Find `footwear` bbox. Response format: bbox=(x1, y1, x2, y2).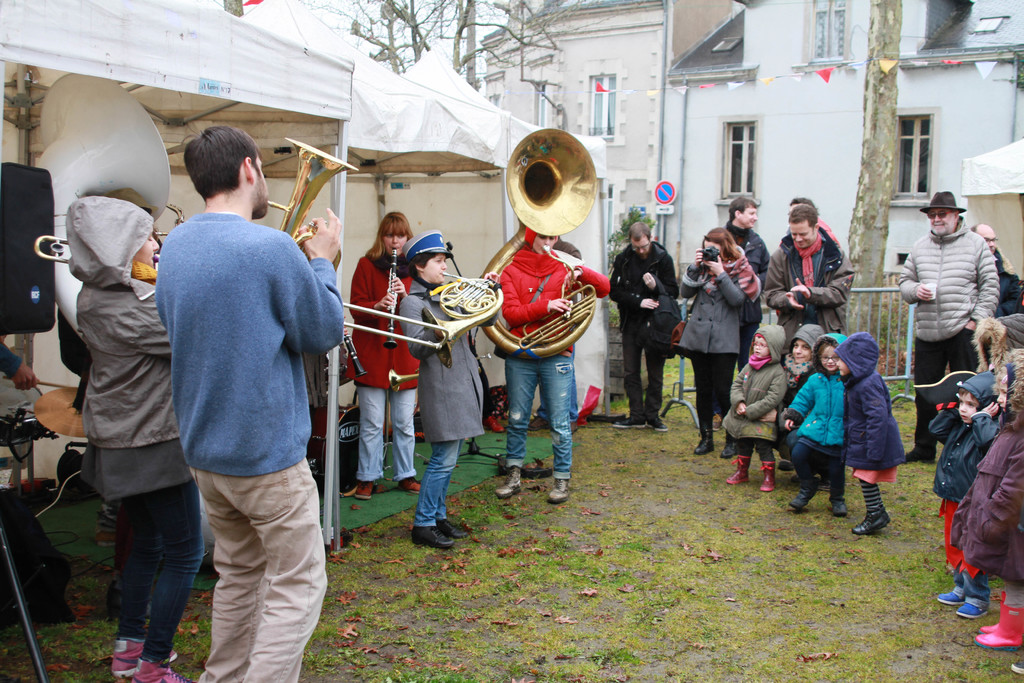
bbox=(788, 494, 806, 509).
